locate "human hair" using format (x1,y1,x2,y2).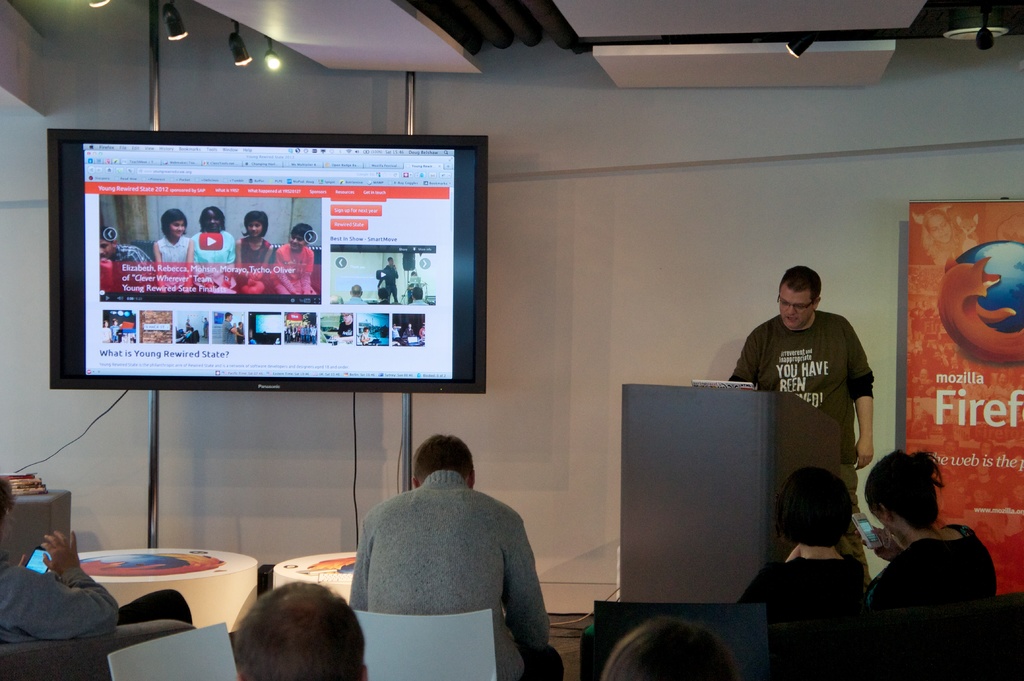
(596,616,742,680).
